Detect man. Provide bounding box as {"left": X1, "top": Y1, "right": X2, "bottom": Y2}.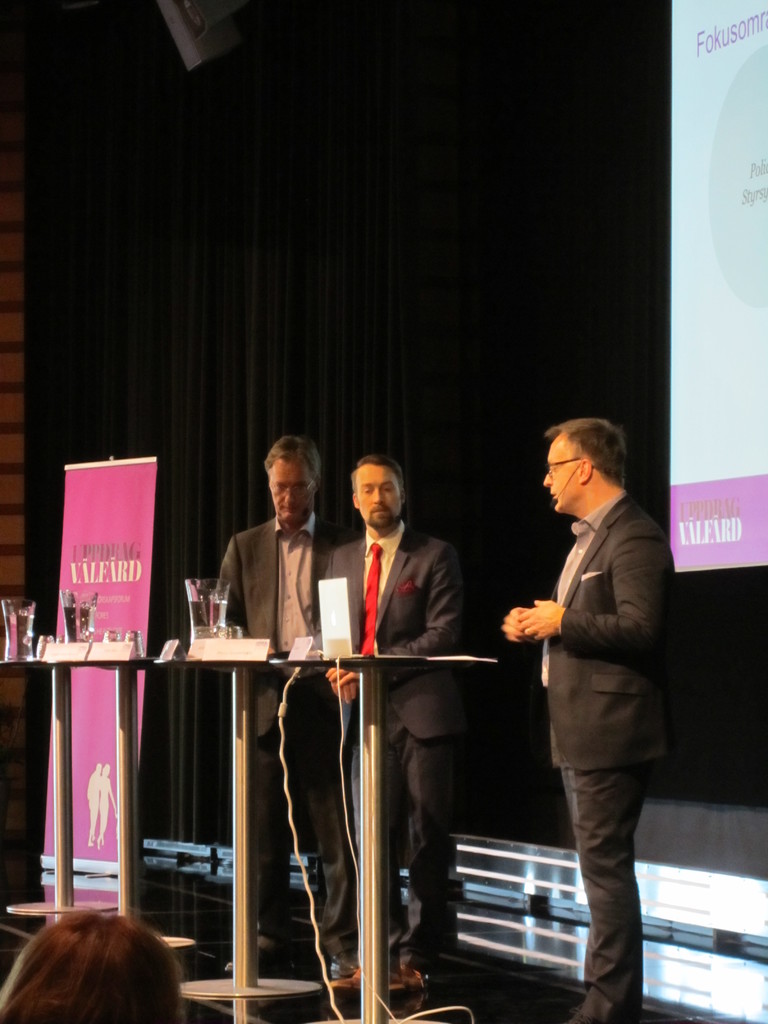
{"left": 211, "top": 433, "right": 361, "bottom": 982}.
